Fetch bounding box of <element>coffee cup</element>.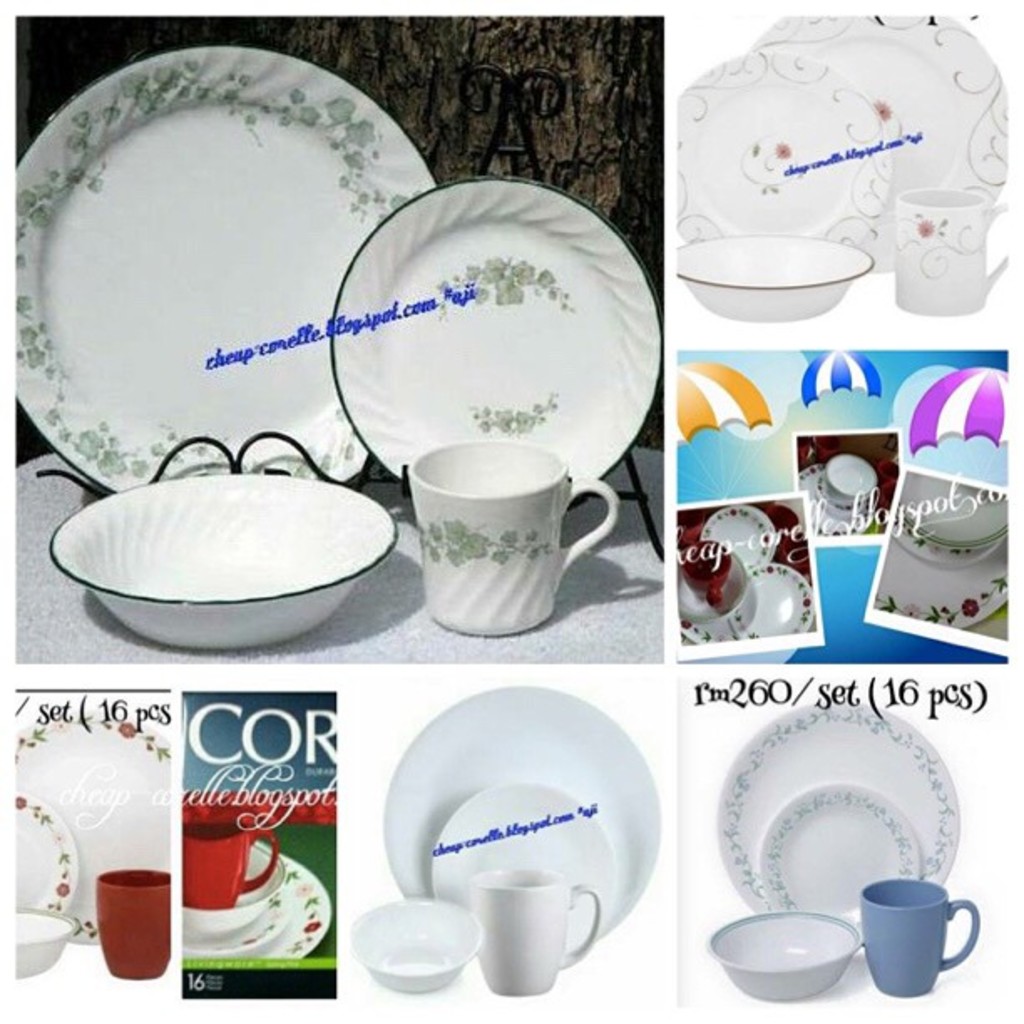
Bbox: bbox=(94, 872, 174, 980).
